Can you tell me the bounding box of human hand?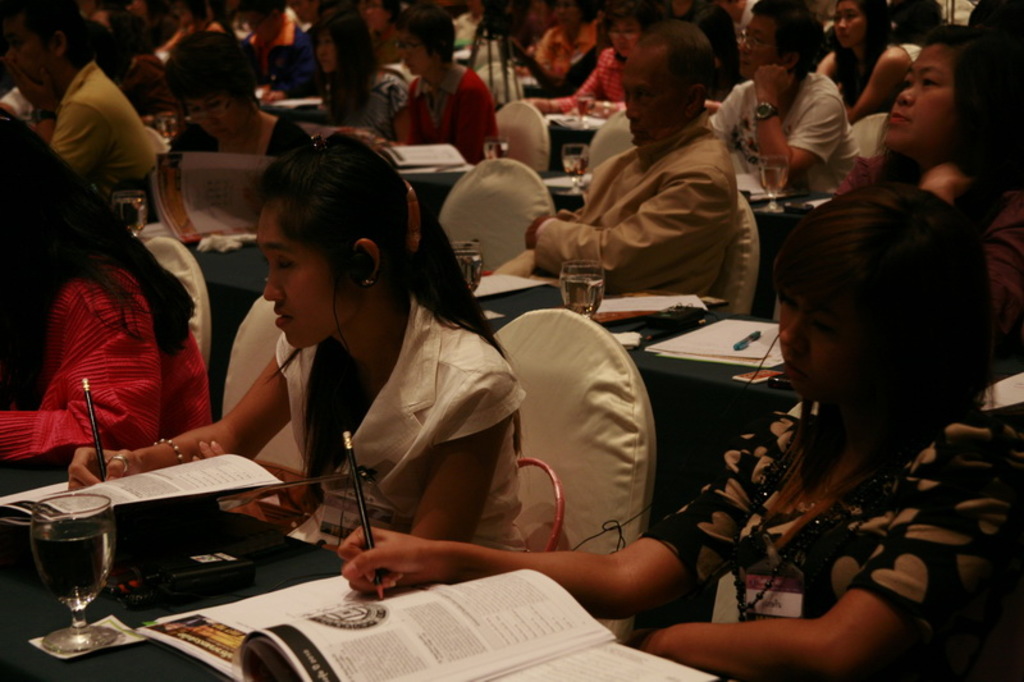
(x1=65, y1=447, x2=134, y2=491).
